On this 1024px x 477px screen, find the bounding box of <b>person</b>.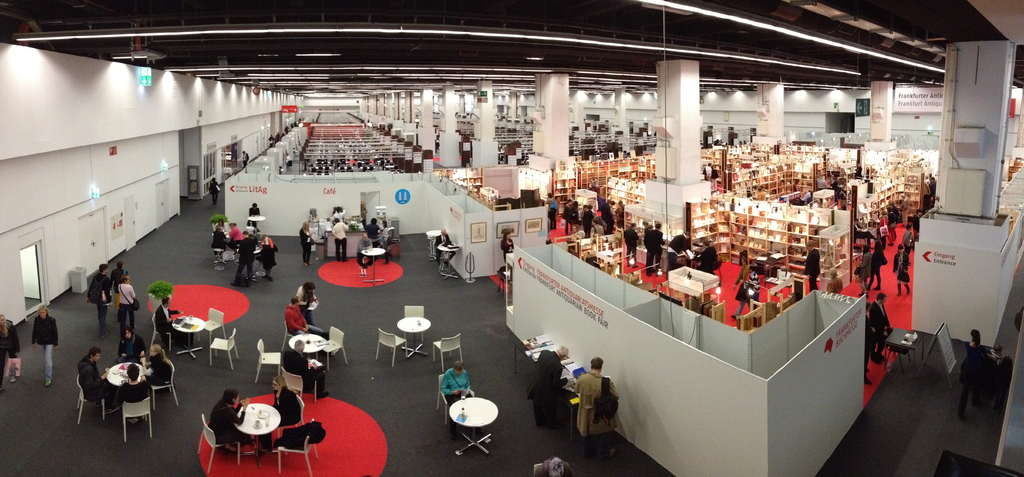
Bounding box: box=[802, 242, 820, 292].
